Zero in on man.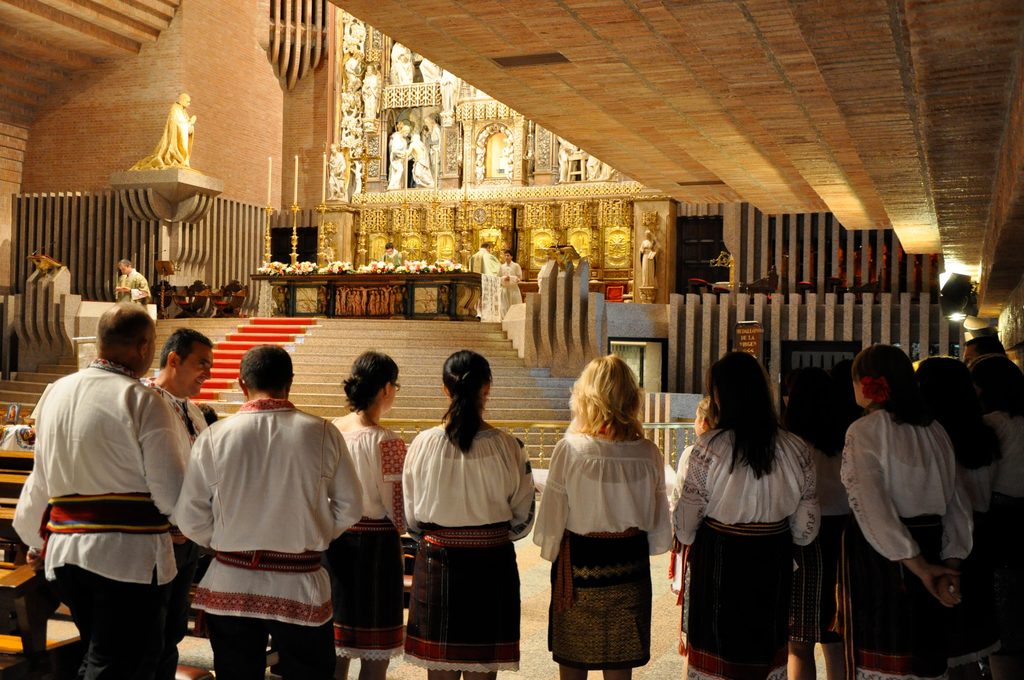
Zeroed in: locate(960, 331, 994, 366).
